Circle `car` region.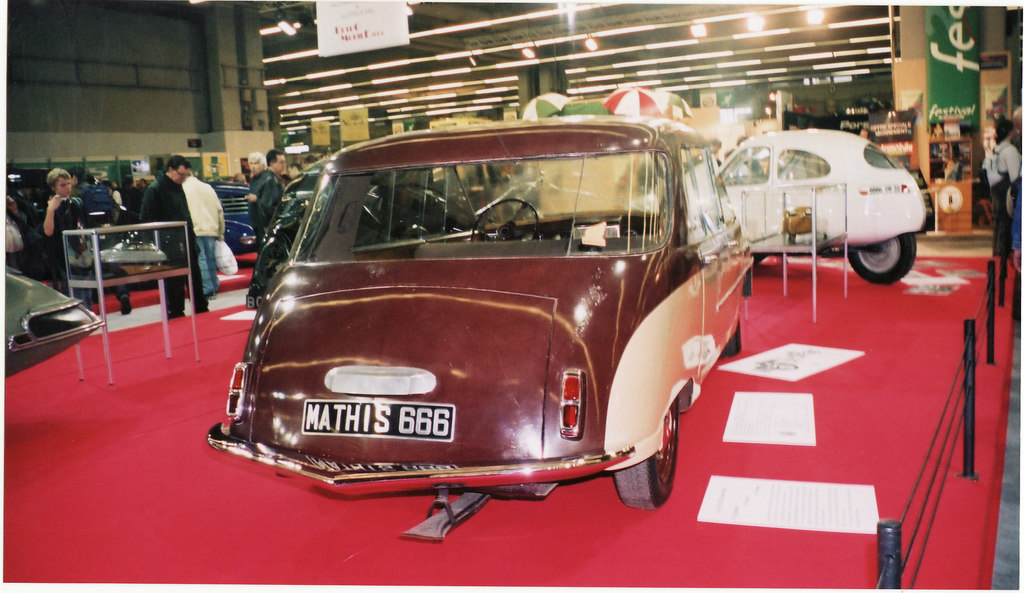
Region: (116, 179, 254, 253).
